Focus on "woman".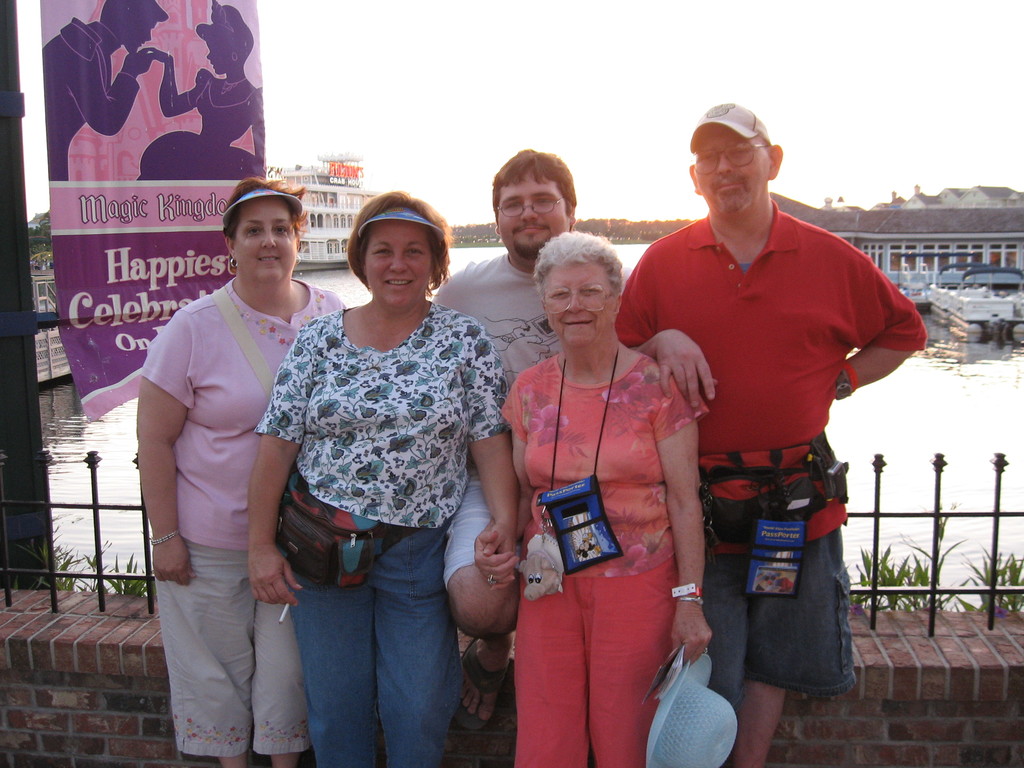
Focused at 470,230,711,767.
